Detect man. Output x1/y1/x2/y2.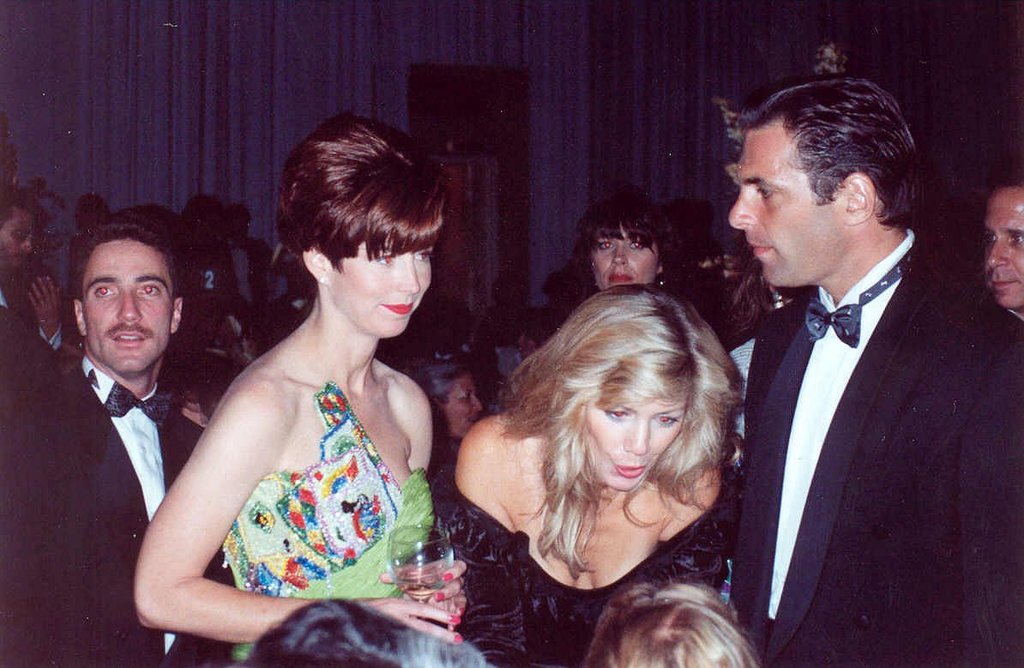
726/74/1023/667.
